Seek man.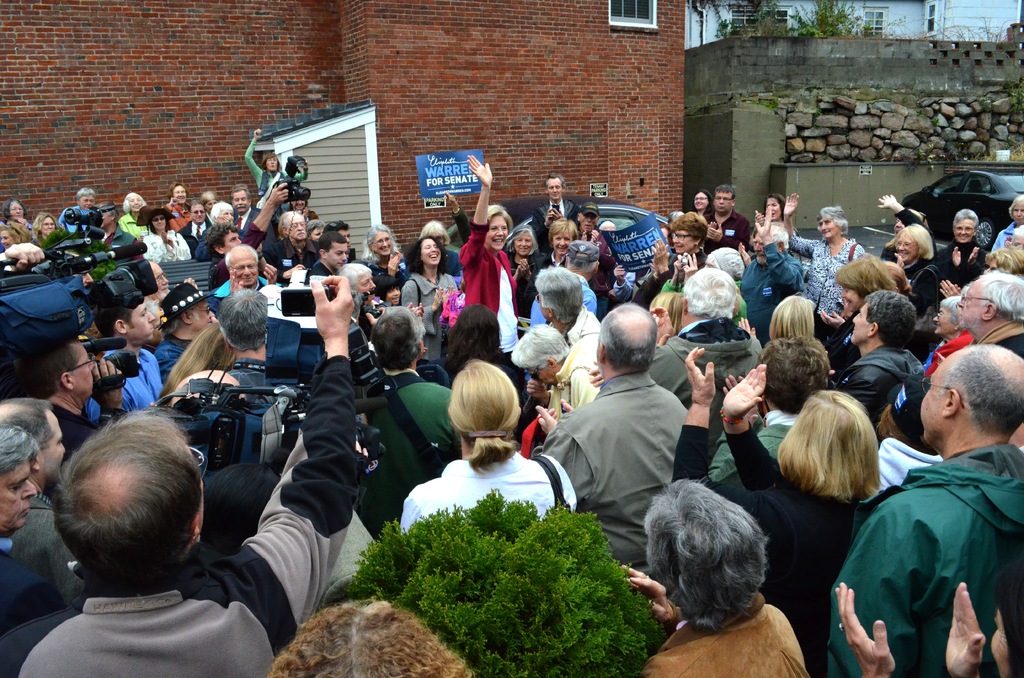
region(0, 394, 77, 609).
